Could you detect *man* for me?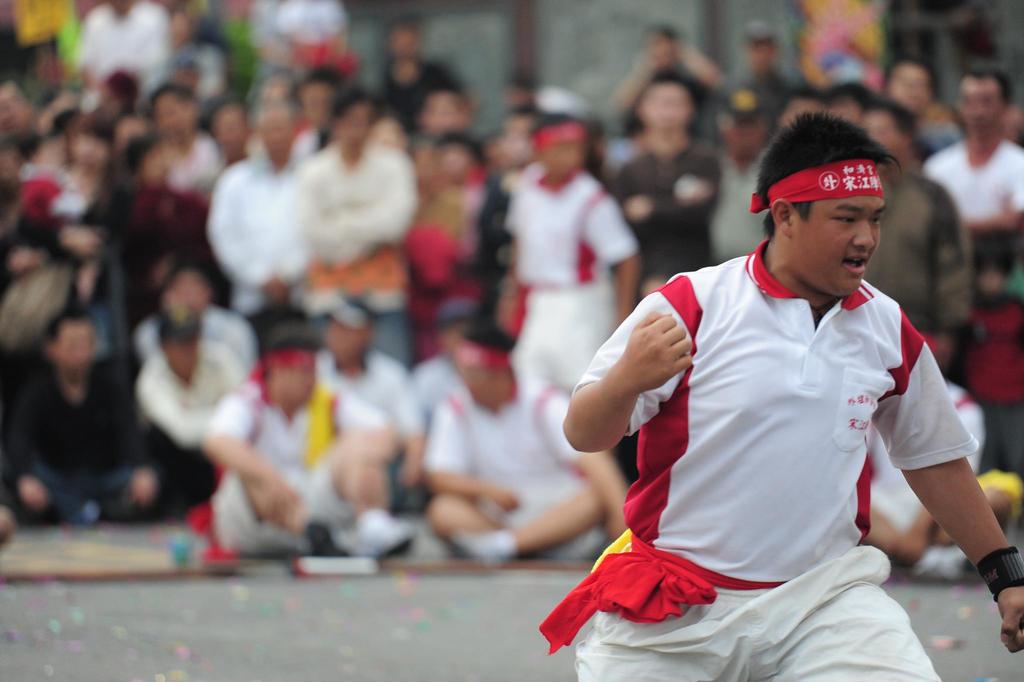
Detection result: box(915, 62, 1023, 478).
